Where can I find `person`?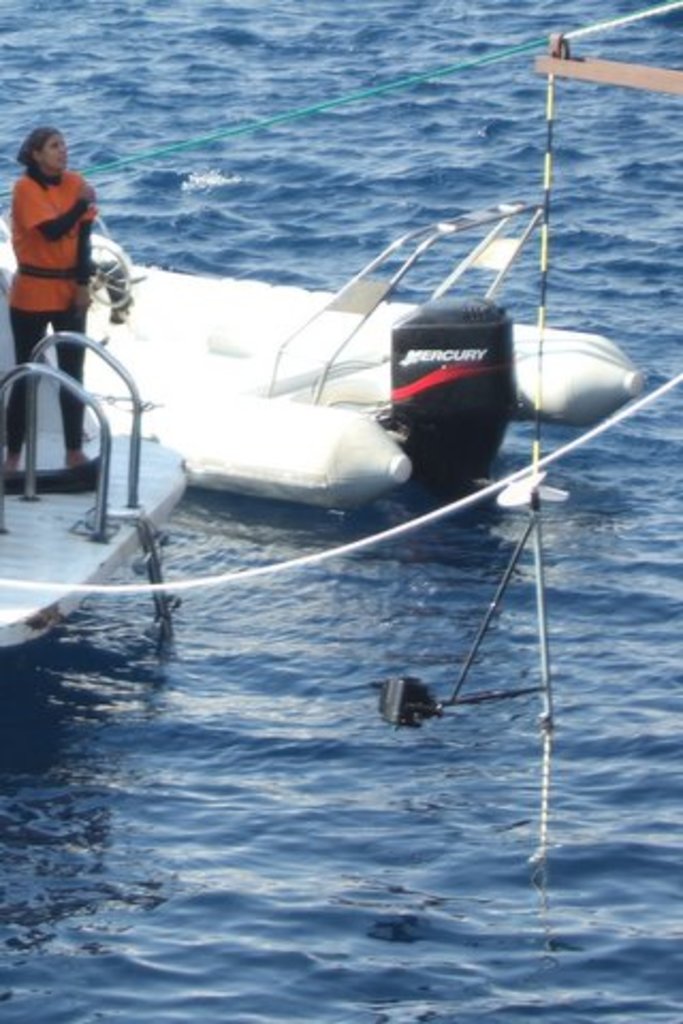
You can find it at (4, 77, 94, 358).
